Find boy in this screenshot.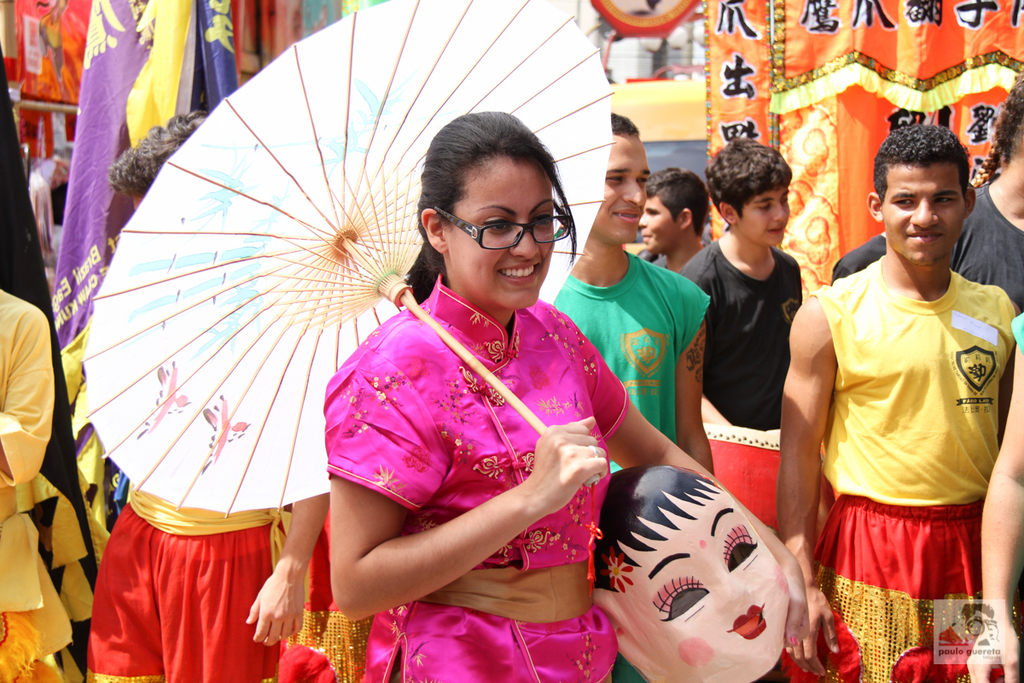
The bounding box for boy is 778/123/1019/682.
